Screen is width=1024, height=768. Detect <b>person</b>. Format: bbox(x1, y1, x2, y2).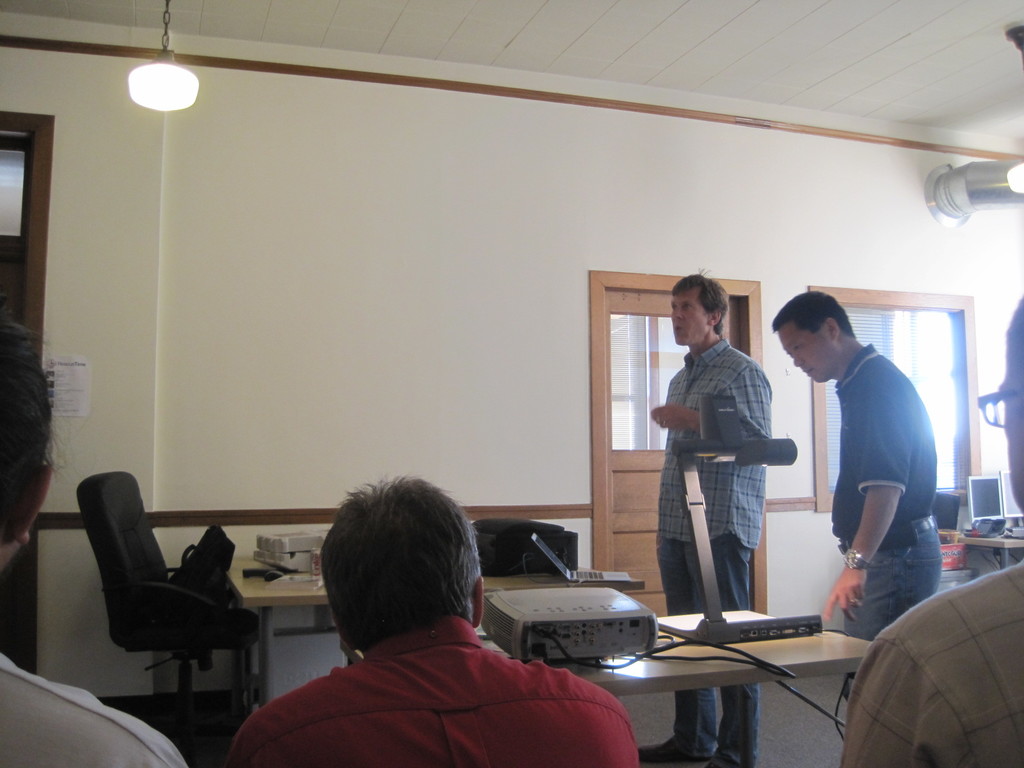
bbox(0, 301, 183, 767).
